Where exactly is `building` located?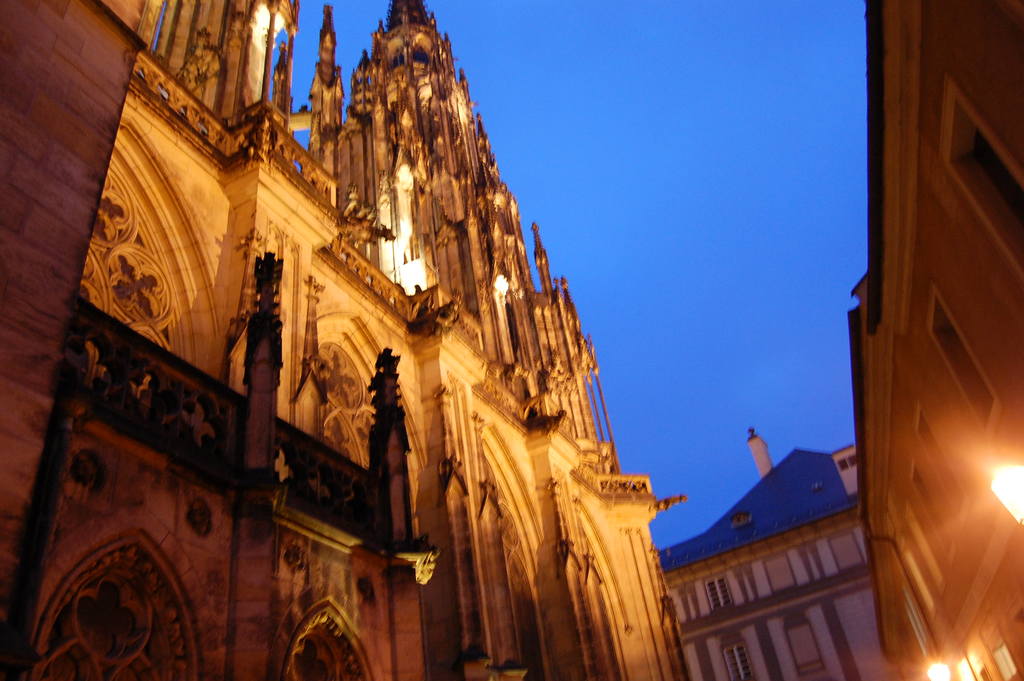
Its bounding box is <box>0,0,691,680</box>.
